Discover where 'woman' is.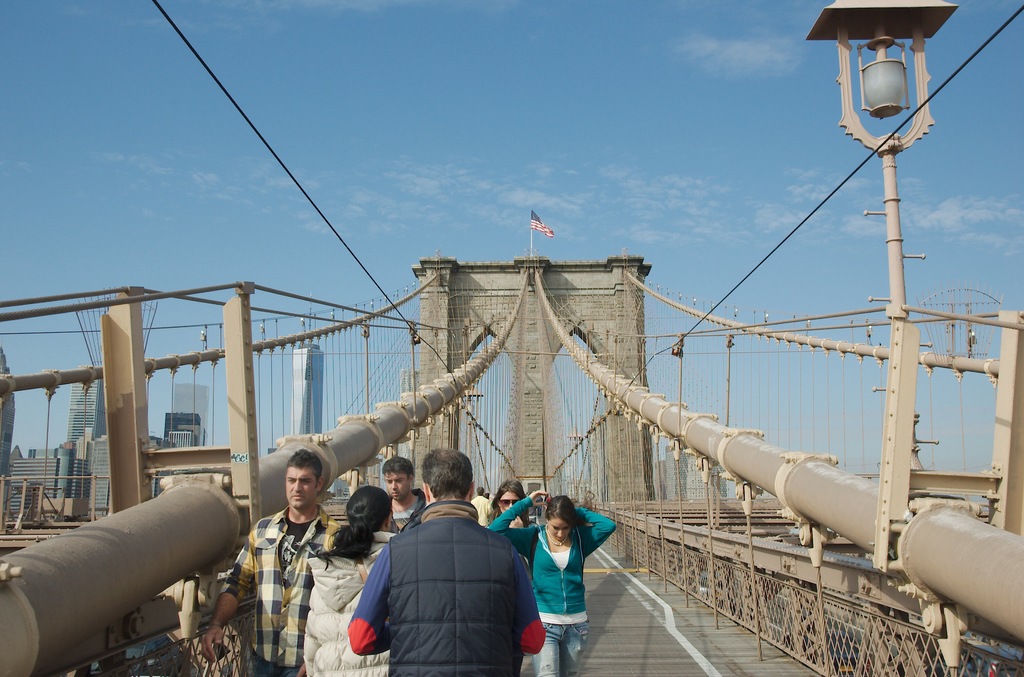
Discovered at region(486, 487, 619, 676).
